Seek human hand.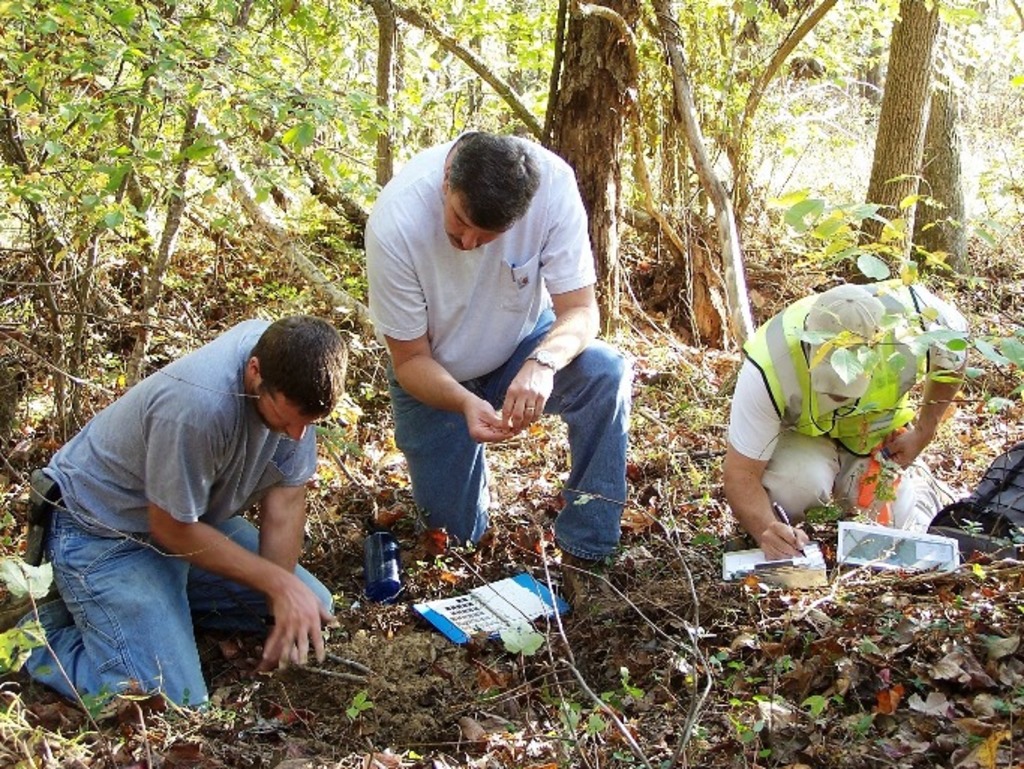
crop(877, 426, 931, 472).
